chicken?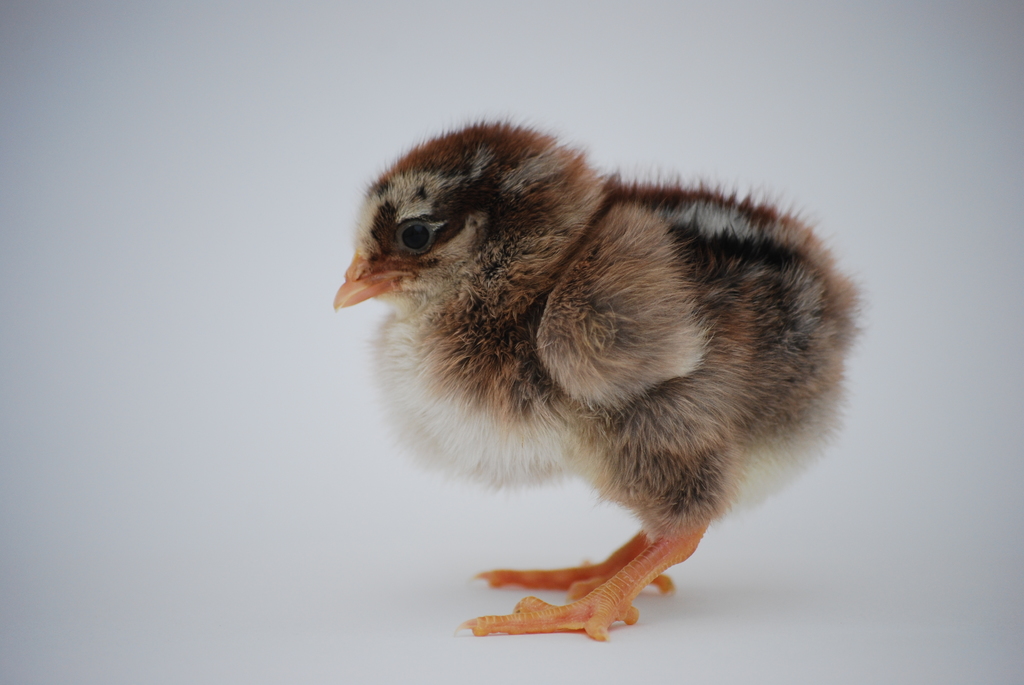
{"x1": 349, "y1": 104, "x2": 840, "y2": 634}
